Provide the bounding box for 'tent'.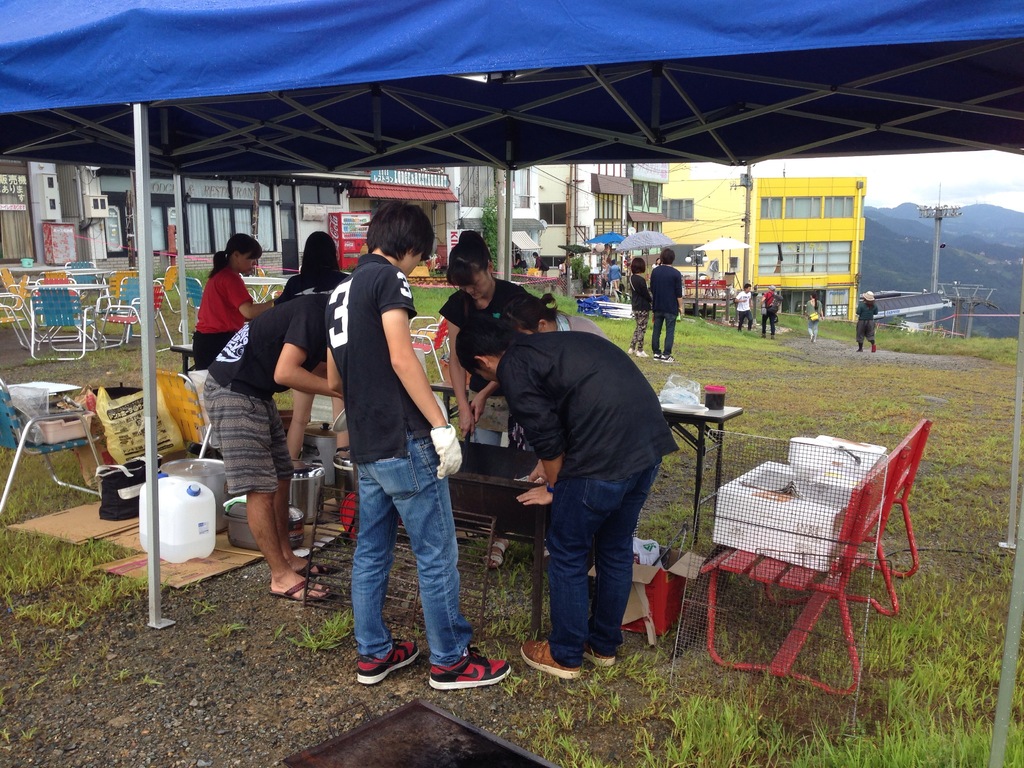
left=0, top=0, right=1022, bottom=630.
